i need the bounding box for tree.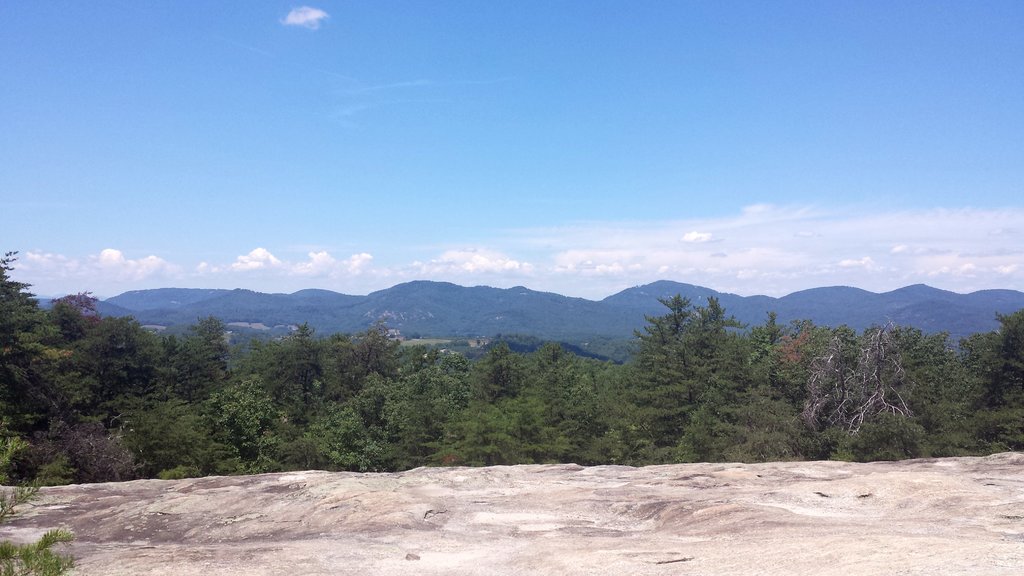
Here it is: 0/250/97/445.
